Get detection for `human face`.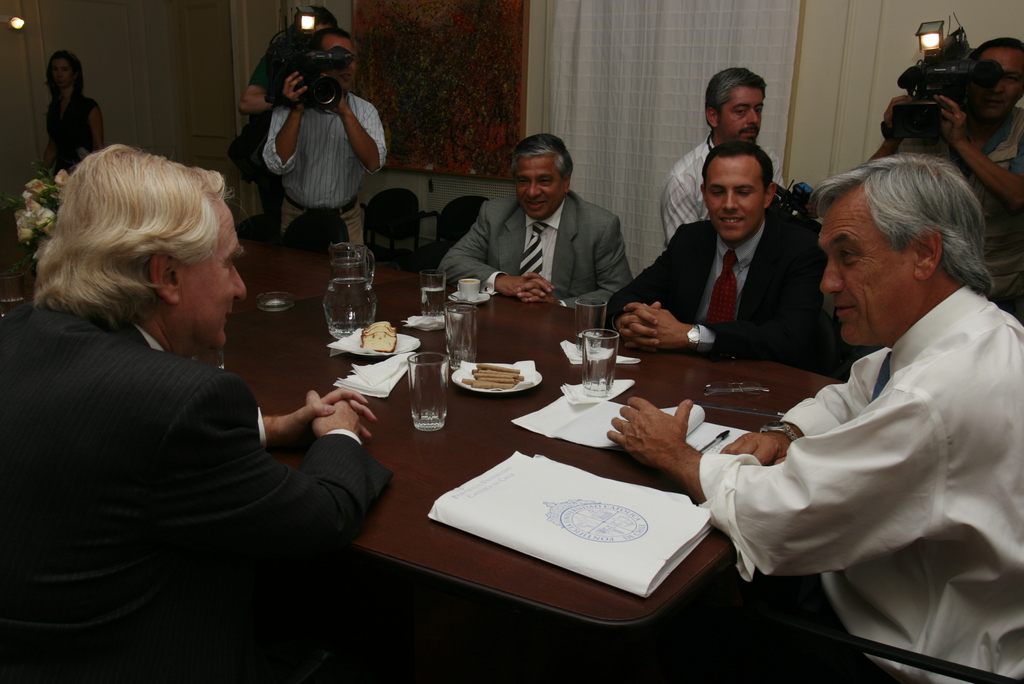
Detection: 156/200/245/346.
